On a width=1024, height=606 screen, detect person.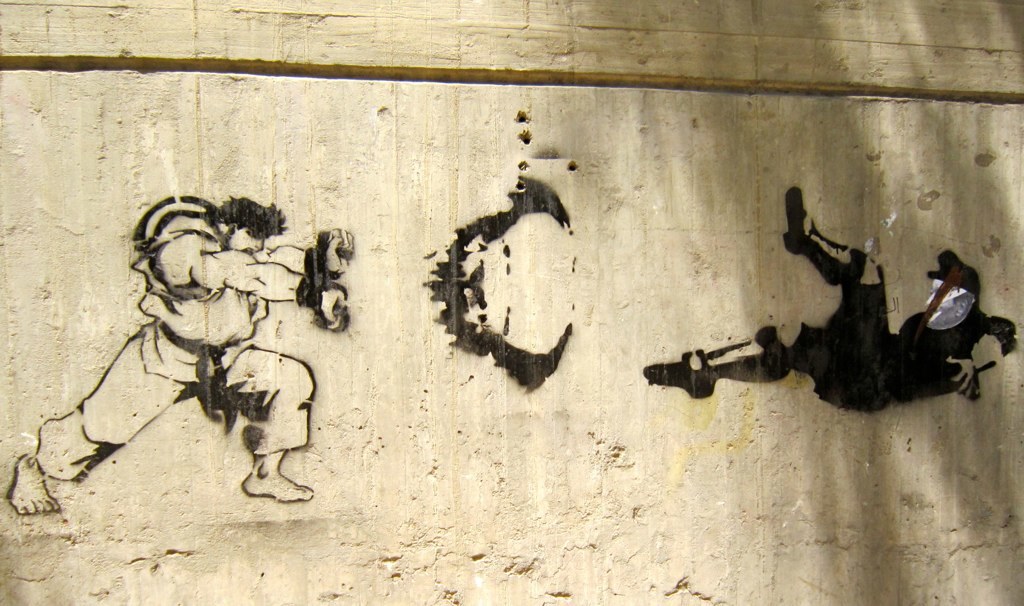
locate(7, 197, 358, 516).
